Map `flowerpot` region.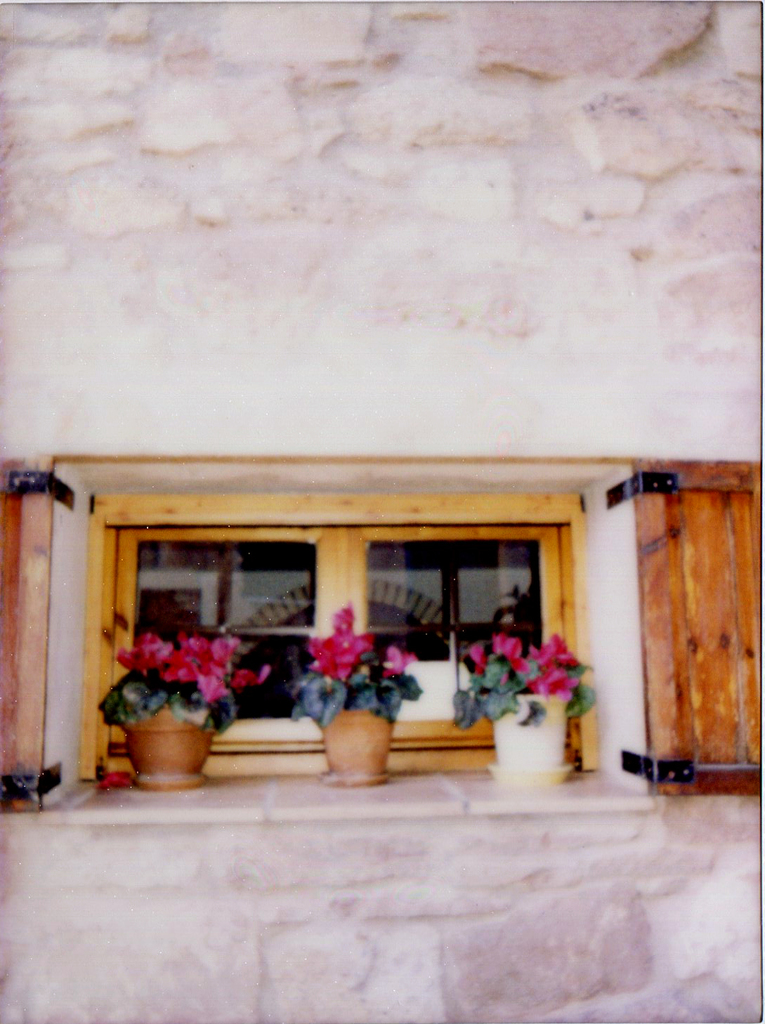
Mapped to box(116, 678, 219, 782).
